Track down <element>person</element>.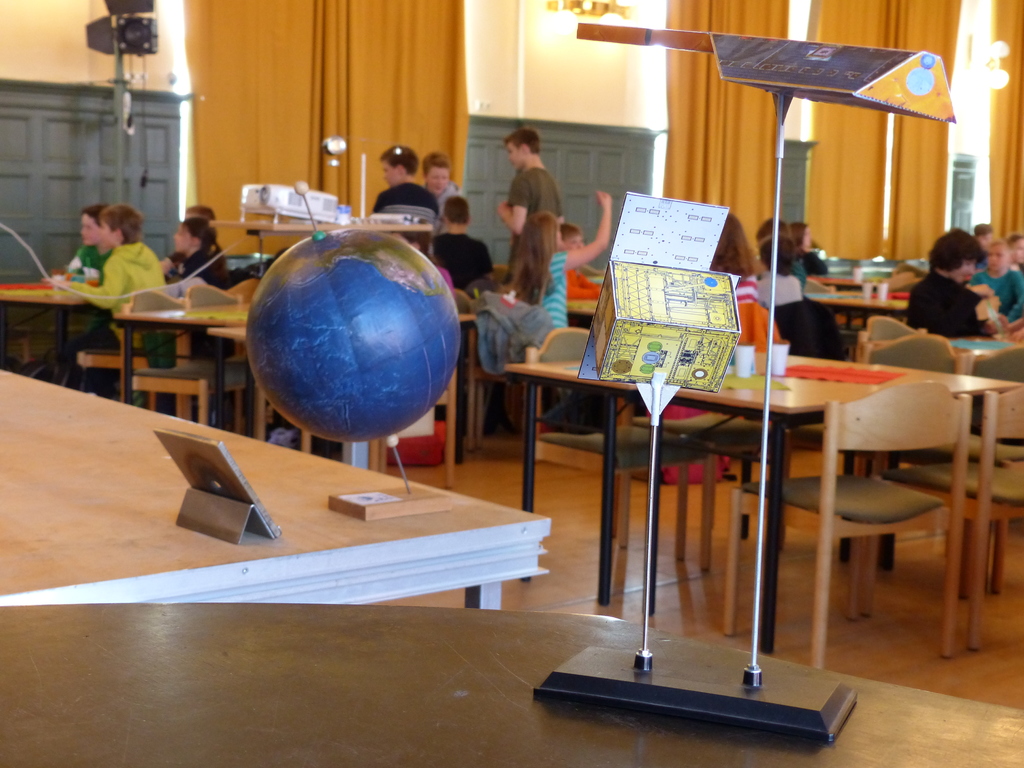
Tracked to 433 199 488 297.
